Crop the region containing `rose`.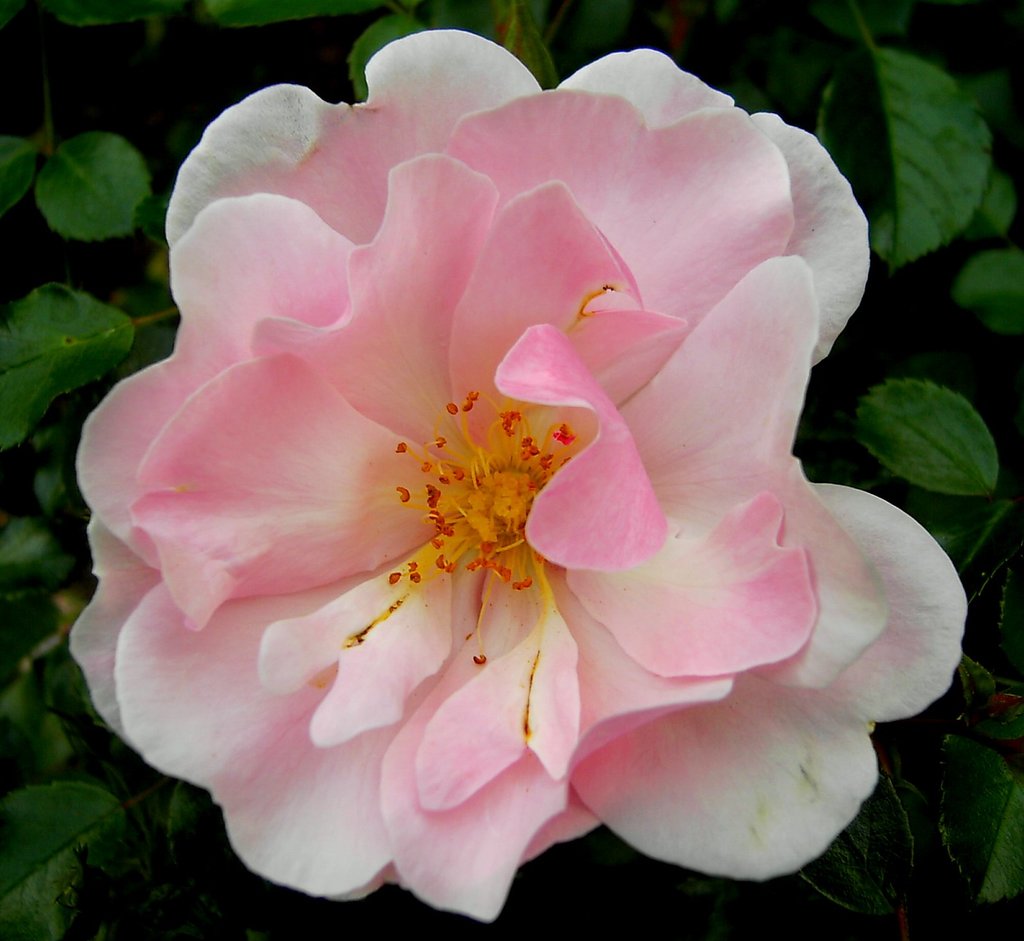
Crop region: x1=63 y1=31 x2=974 y2=926.
